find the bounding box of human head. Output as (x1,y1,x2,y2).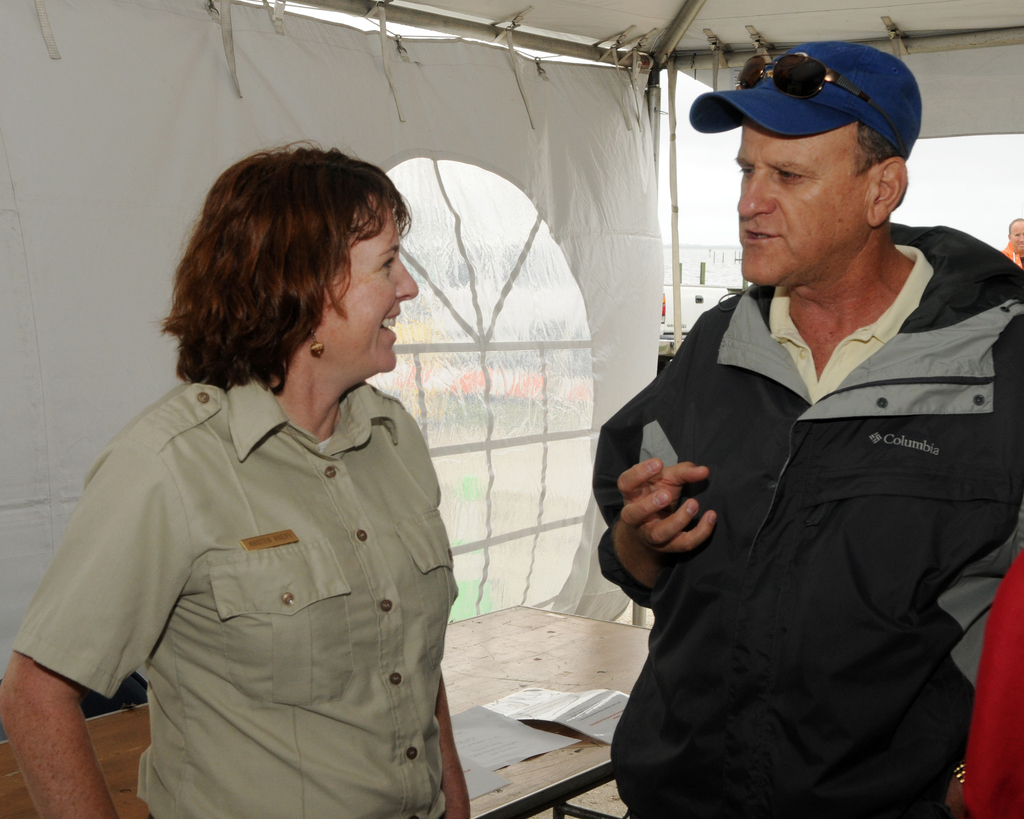
(740,42,927,284).
